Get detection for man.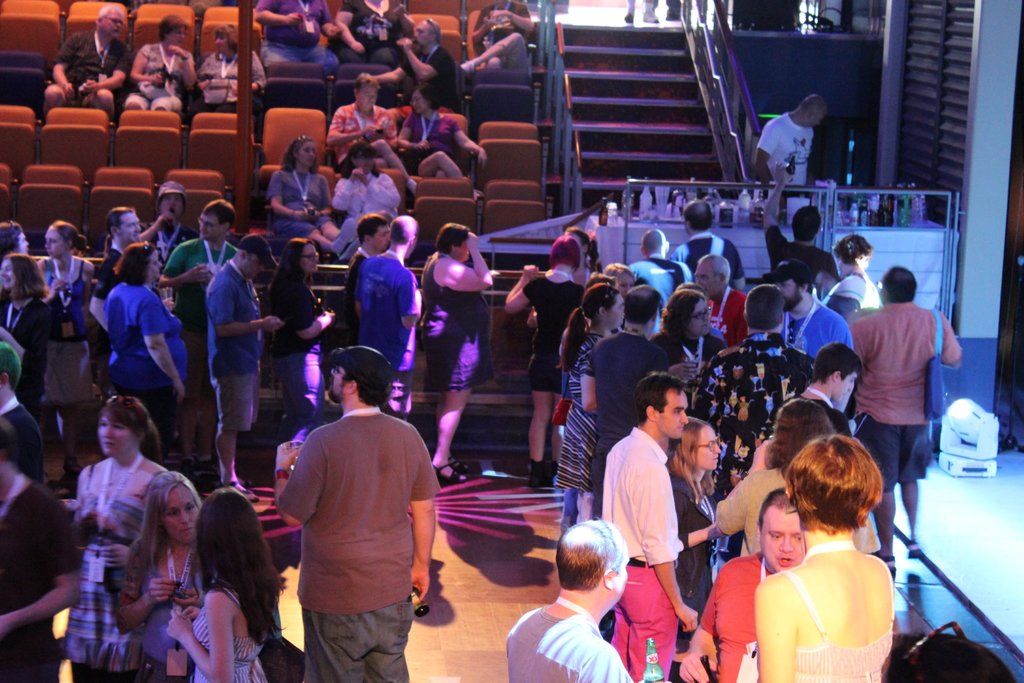
Detection: [x1=0, y1=340, x2=45, y2=482].
